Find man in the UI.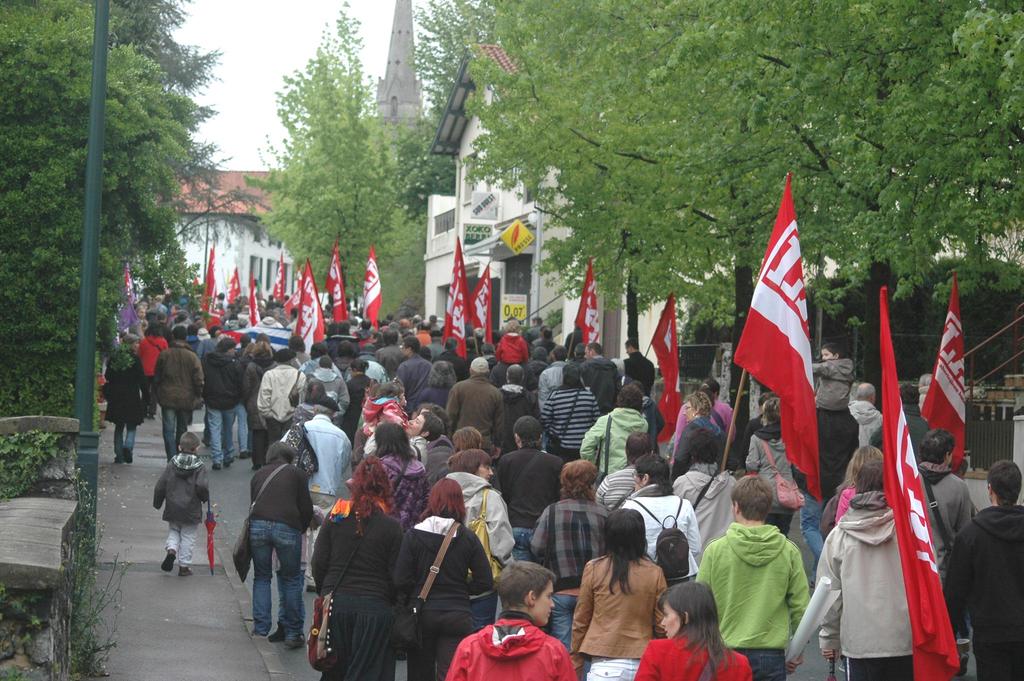
UI element at 488 416 573 567.
